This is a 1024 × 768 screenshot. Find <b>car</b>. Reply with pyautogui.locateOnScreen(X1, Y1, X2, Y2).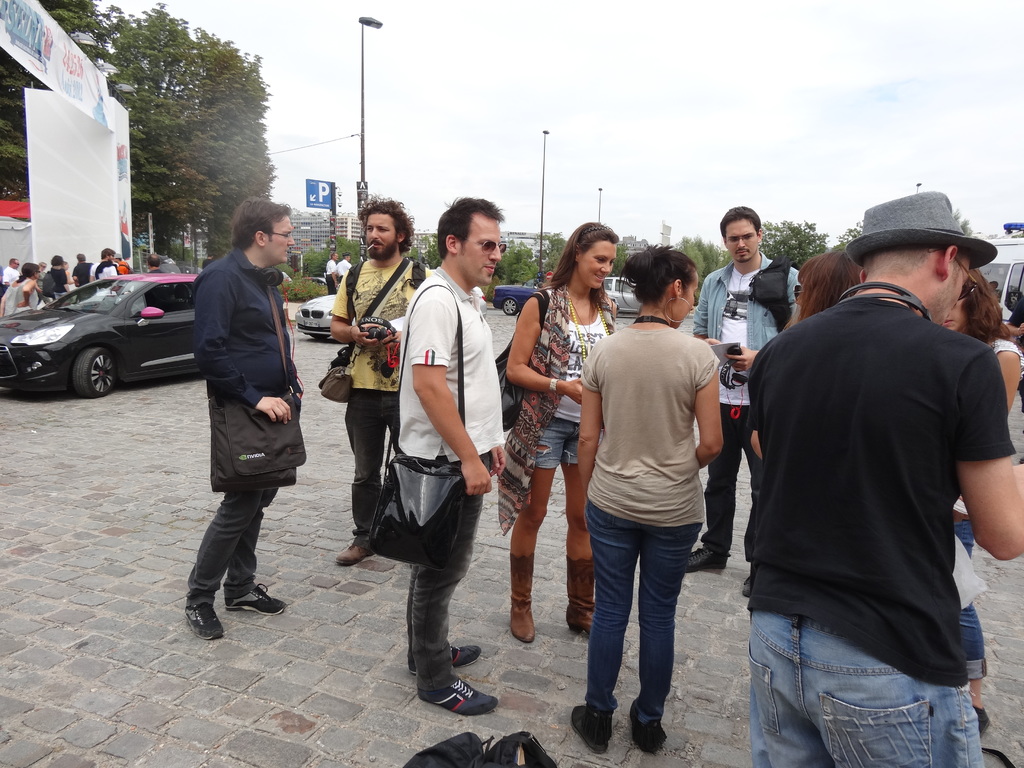
pyautogui.locateOnScreen(180, 266, 204, 275).
